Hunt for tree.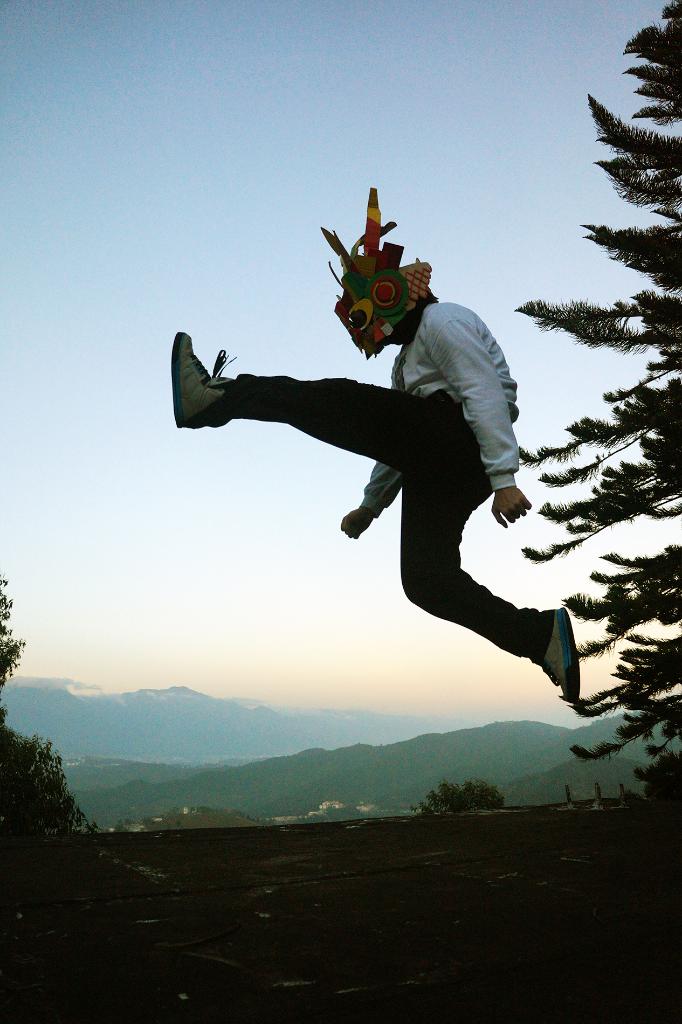
Hunted down at pyautogui.locateOnScreen(0, 704, 92, 865).
